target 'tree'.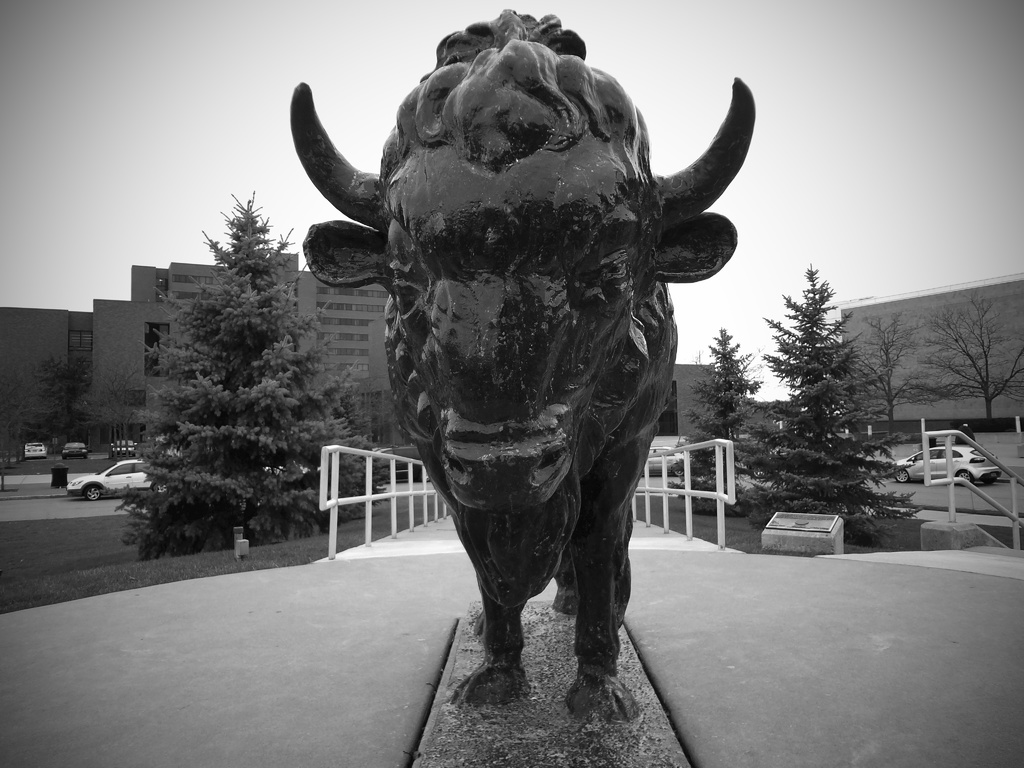
Target region: {"x1": 120, "y1": 172, "x2": 326, "y2": 561}.
